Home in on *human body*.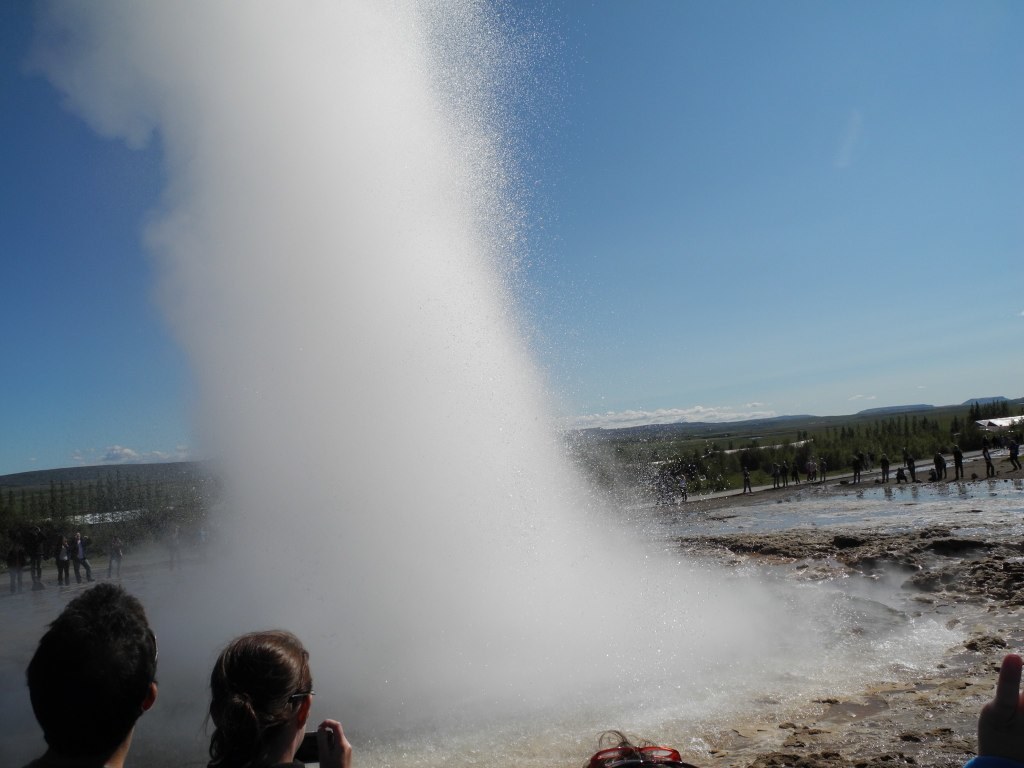
Homed in at 743:470:753:494.
